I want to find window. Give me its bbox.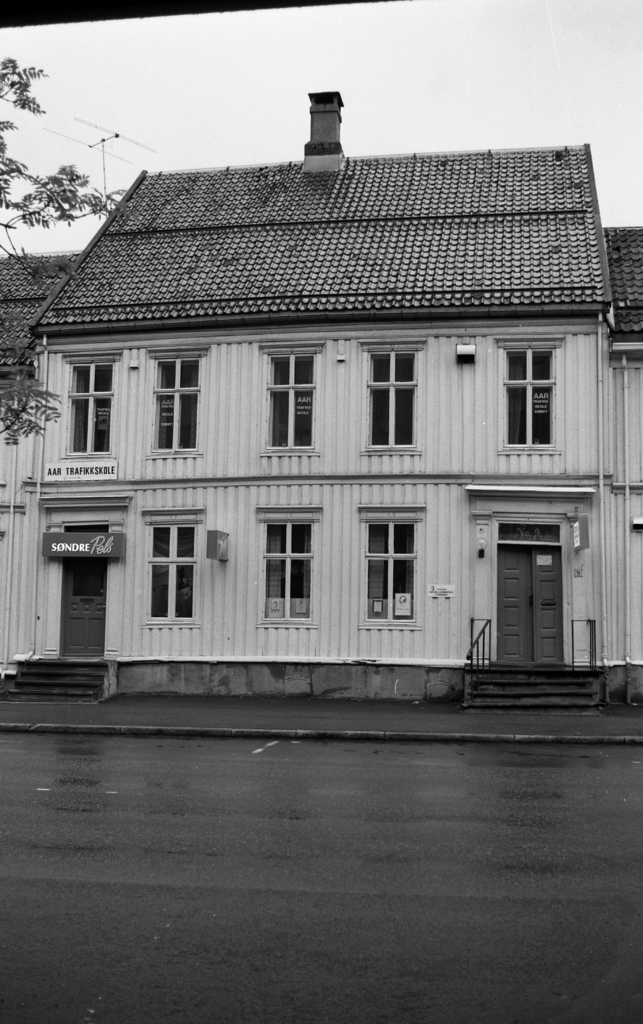
bbox(261, 355, 322, 458).
